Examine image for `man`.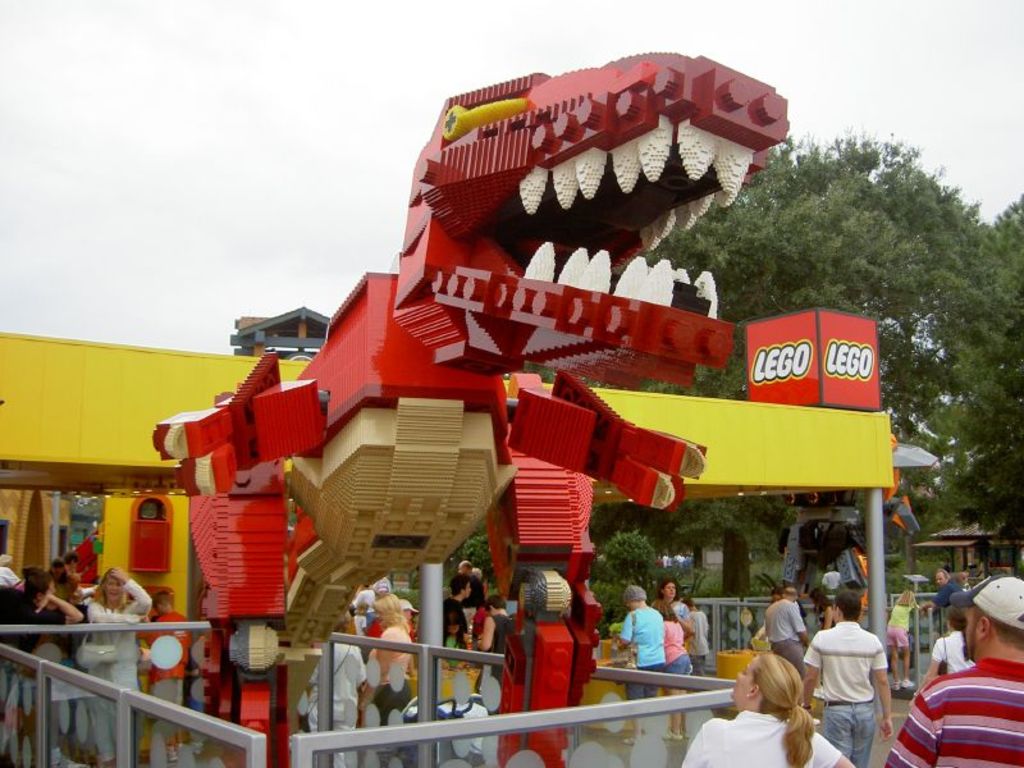
Examination result: Rect(797, 590, 892, 767).
